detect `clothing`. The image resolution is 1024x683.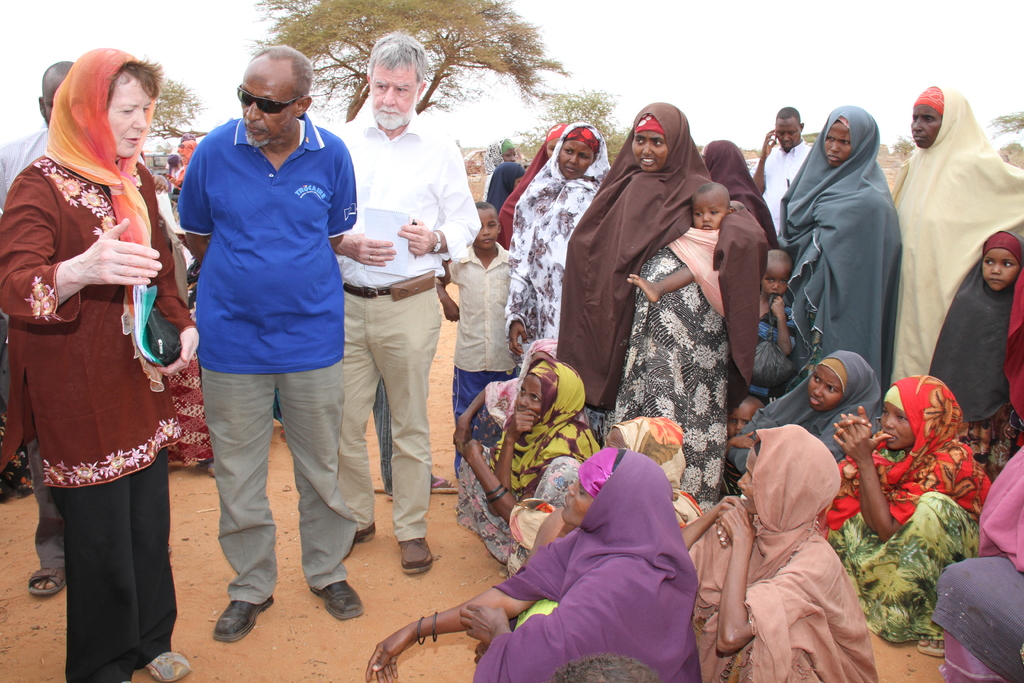
box=[51, 448, 172, 682].
